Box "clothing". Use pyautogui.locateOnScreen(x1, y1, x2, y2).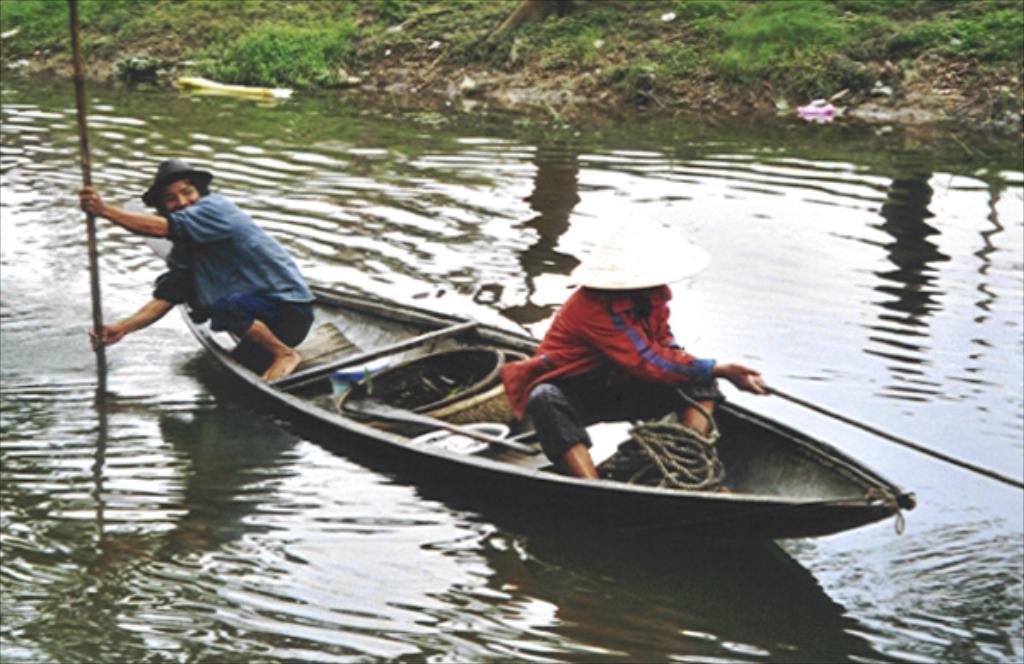
pyautogui.locateOnScreen(154, 189, 321, 379).
